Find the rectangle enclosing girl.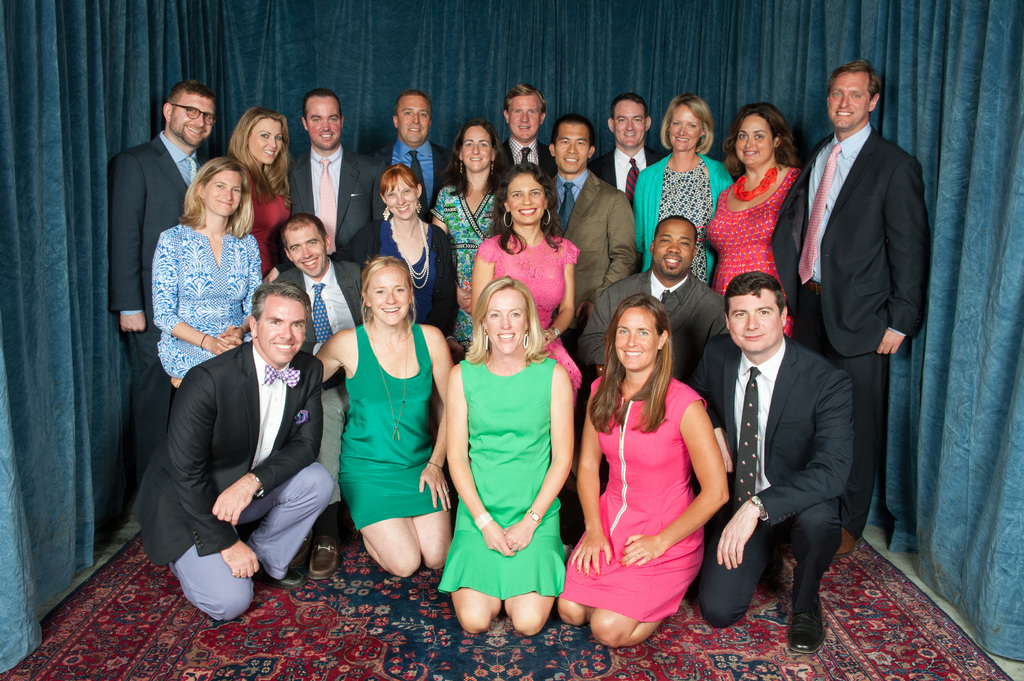
704 107 797 338.
